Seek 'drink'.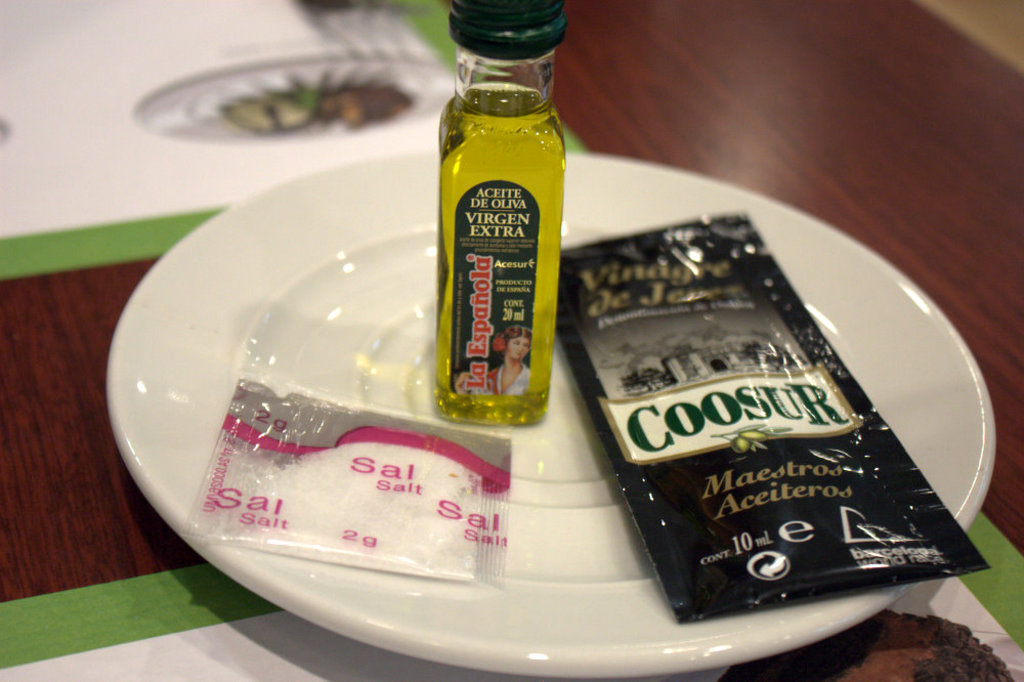
{"left": 425, "top": 3, "right": 563, "bottom": 437}.
